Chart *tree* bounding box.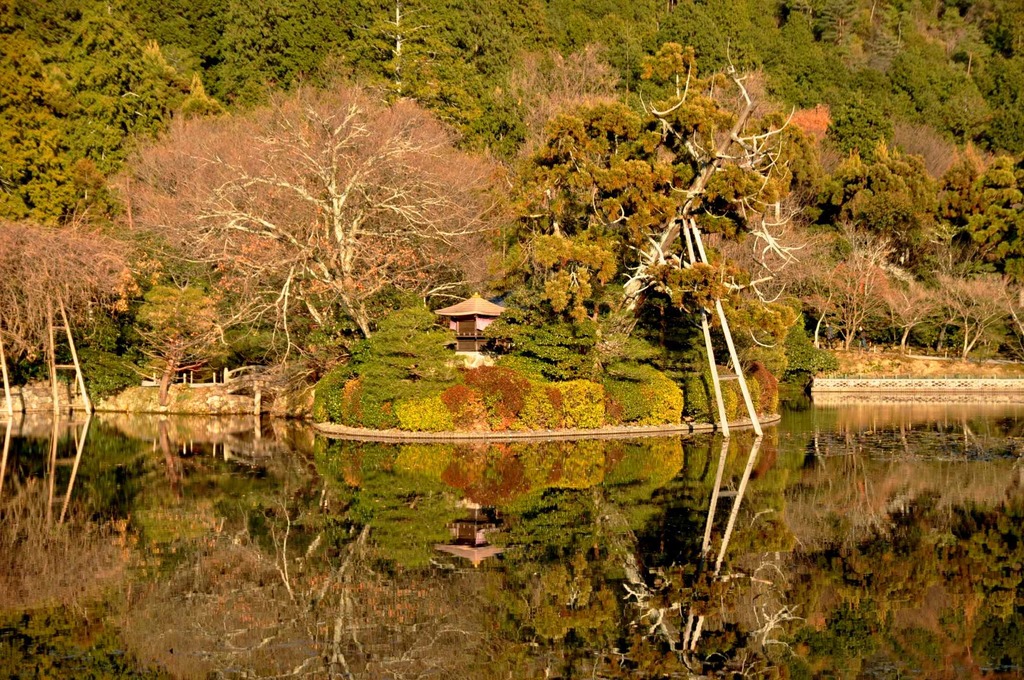
Charted: {"left": 111, "top": 71, "right": 527, "bottom": 330}.
